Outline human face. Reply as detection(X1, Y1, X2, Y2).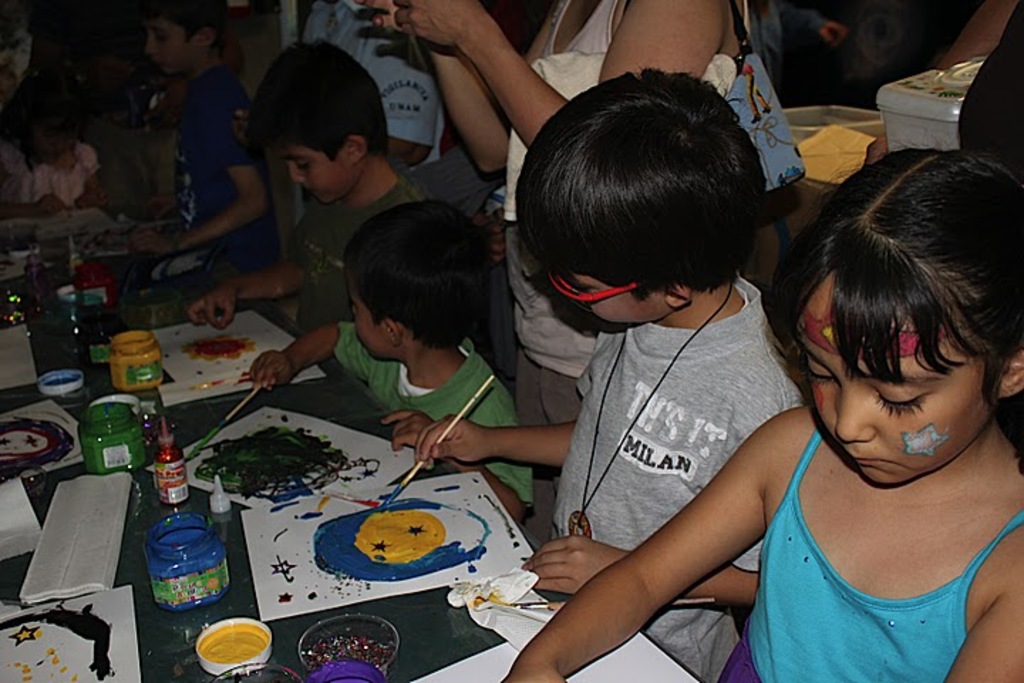
detection(145, 11, 196, 75).
